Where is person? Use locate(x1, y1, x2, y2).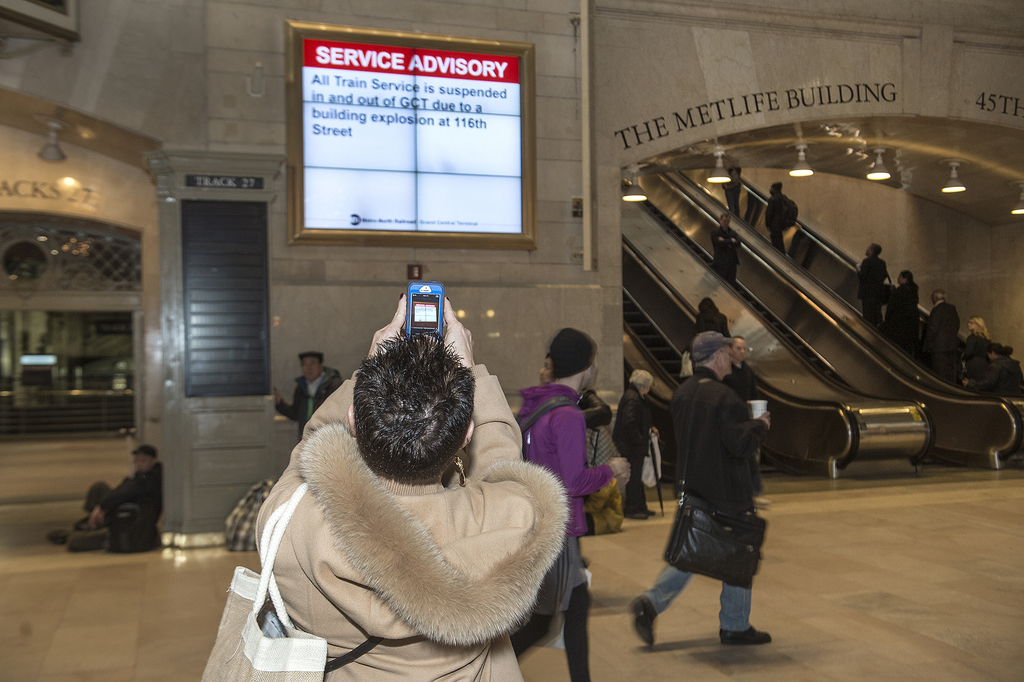
locate(721, 331, 762, 402).
